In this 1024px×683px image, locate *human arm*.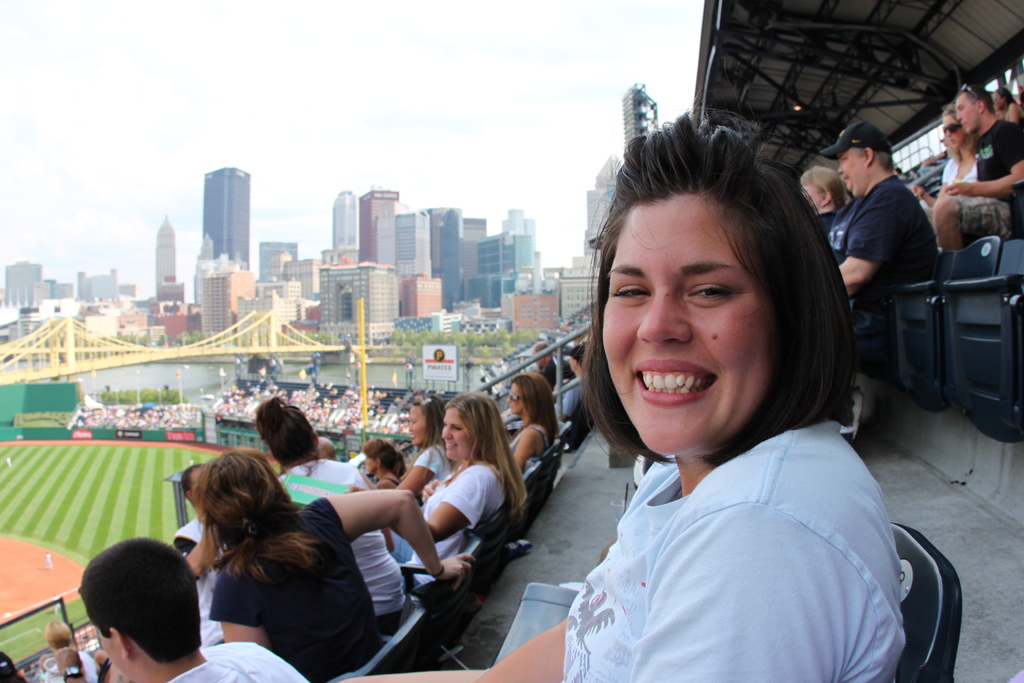
Bounding box: box=[834, 193, 892, 303].
